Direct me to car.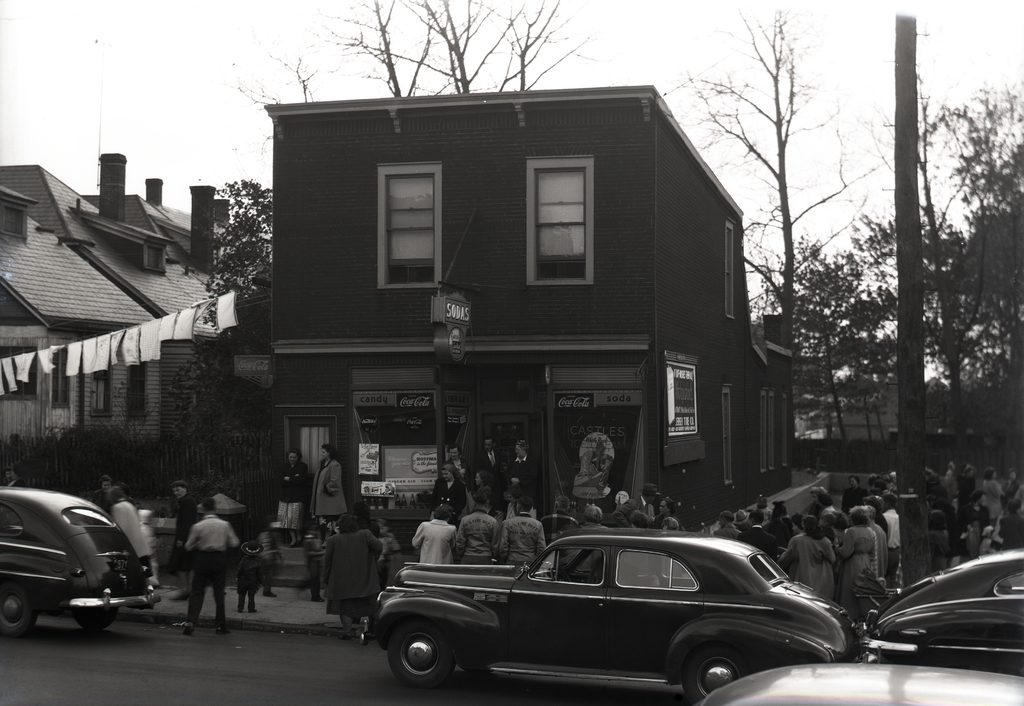
Direction: 0 479 167 641.
